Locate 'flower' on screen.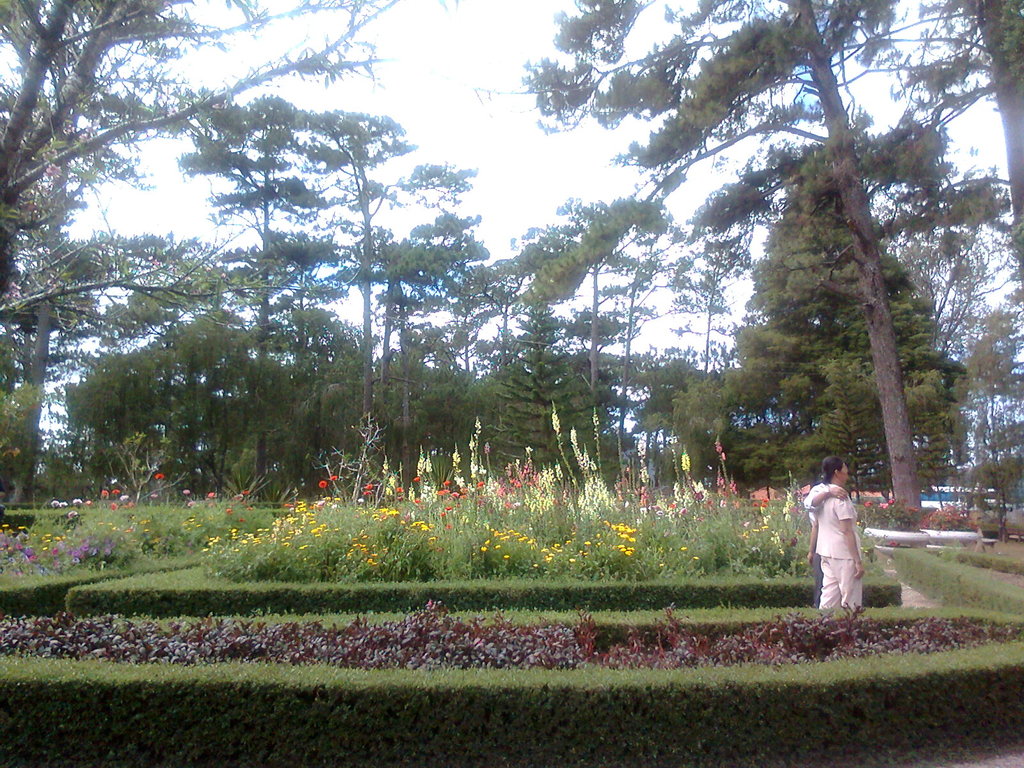
On screen at 201,474,413,570.
